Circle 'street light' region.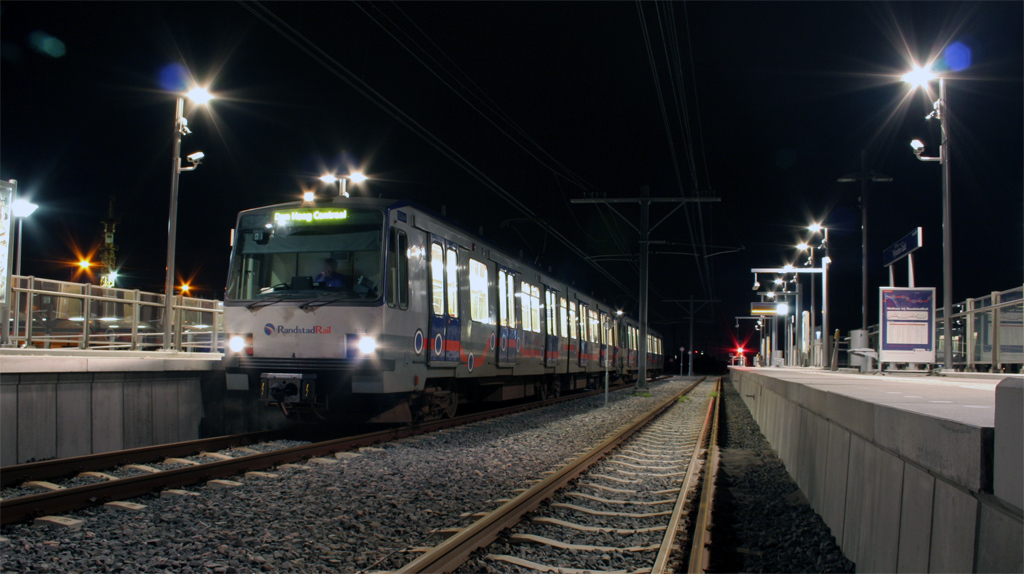
Region: box=[764, 286, 775, 300].
